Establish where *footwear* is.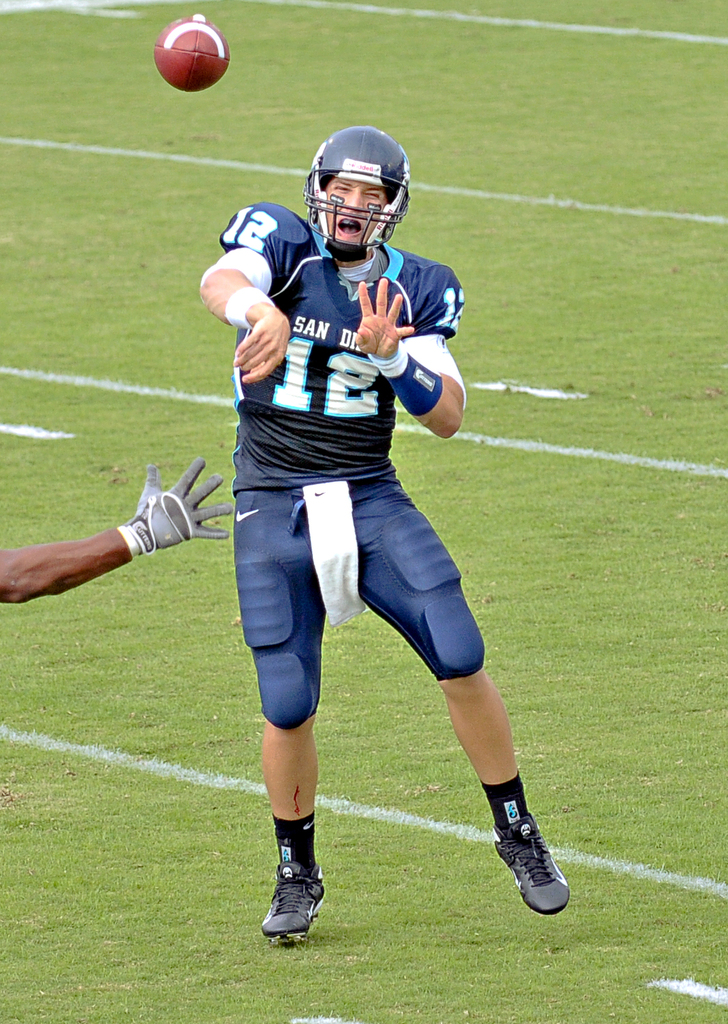
Established at [left=264, top=844, right=330, bottom=934].
